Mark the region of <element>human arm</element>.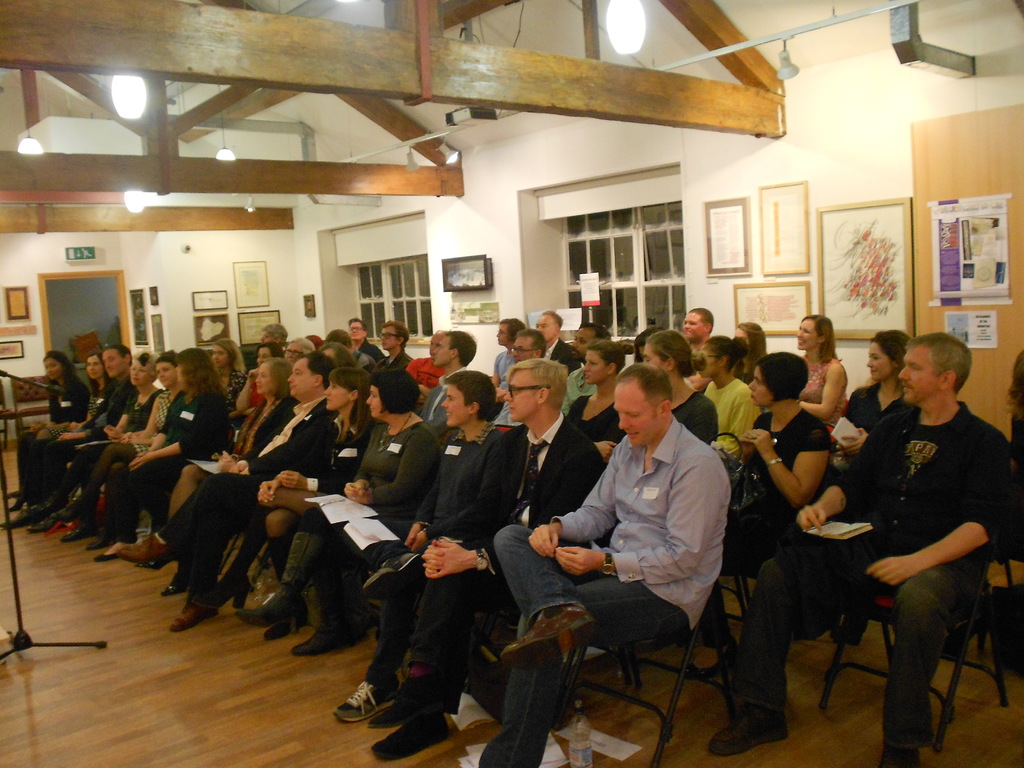
Region: box=[424, 543, 502, 575].
